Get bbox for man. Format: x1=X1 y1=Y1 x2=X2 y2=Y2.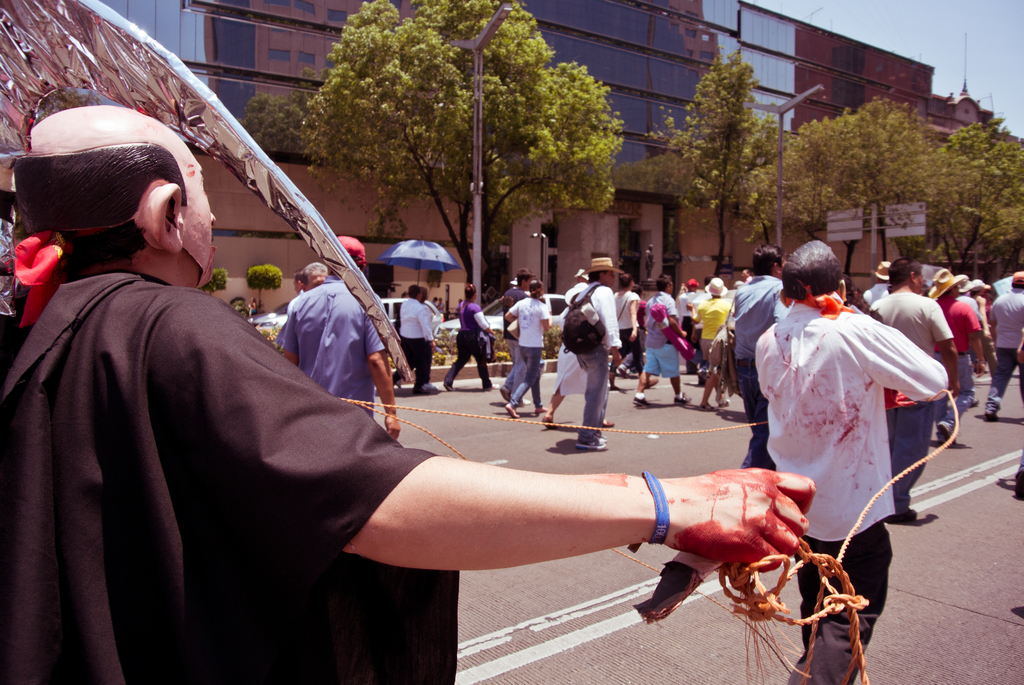
x1=939 y1=278 x2=983 y2=421.
